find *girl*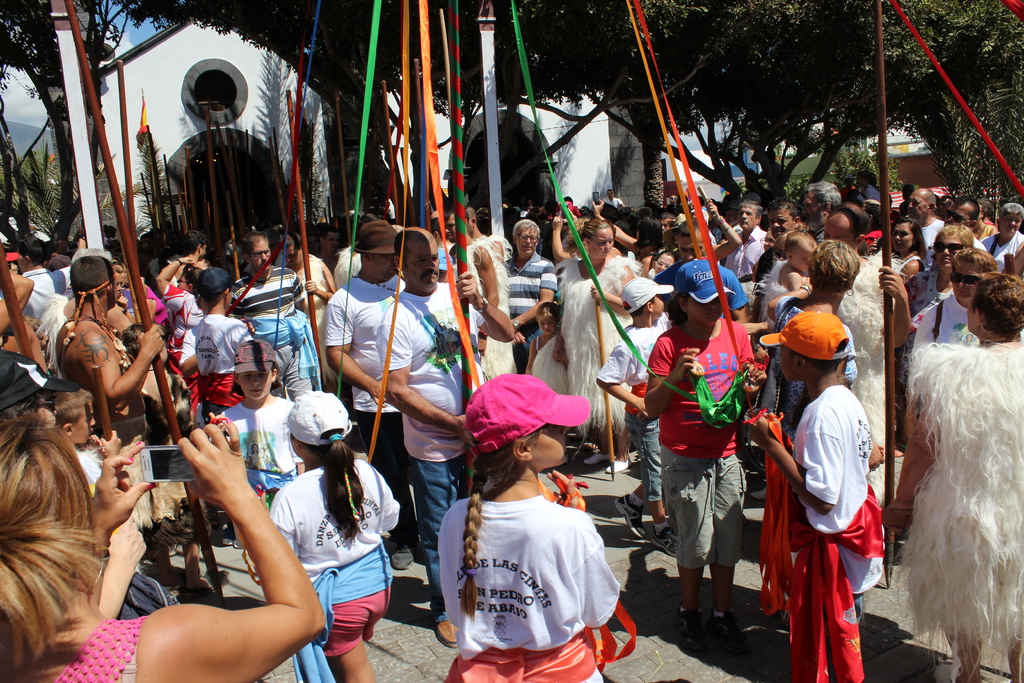
select_region(767, 226, 814, 331)
